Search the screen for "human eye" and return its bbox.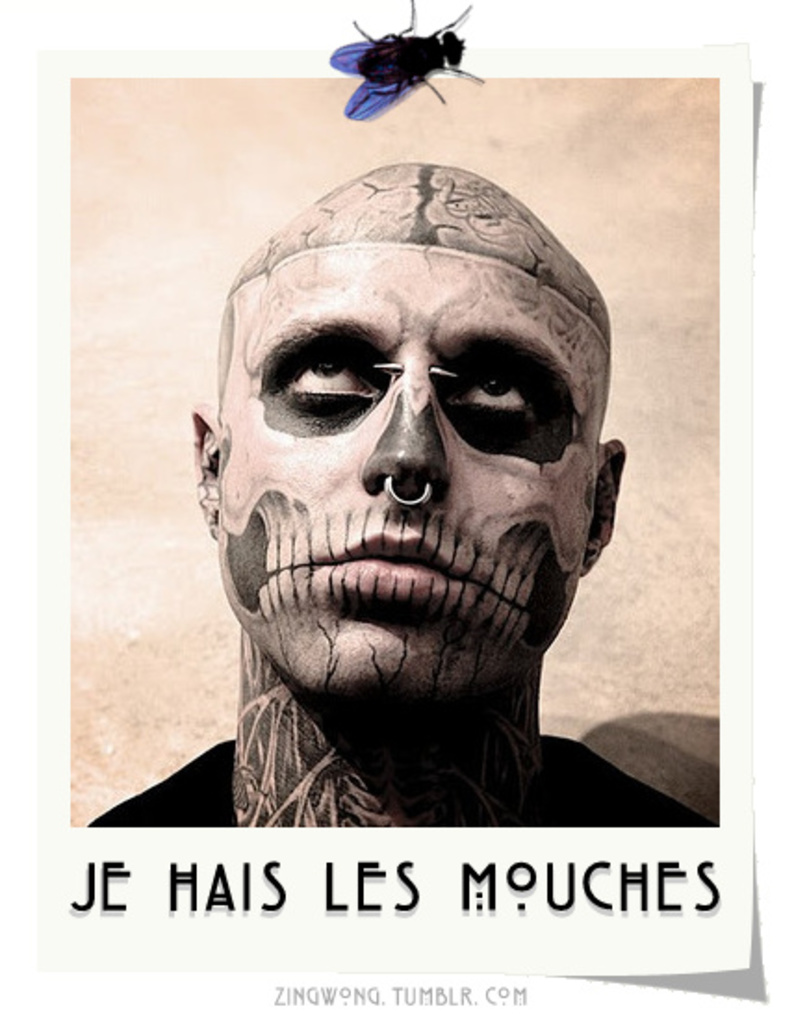
Found: box(455, 367, 542, 423).
